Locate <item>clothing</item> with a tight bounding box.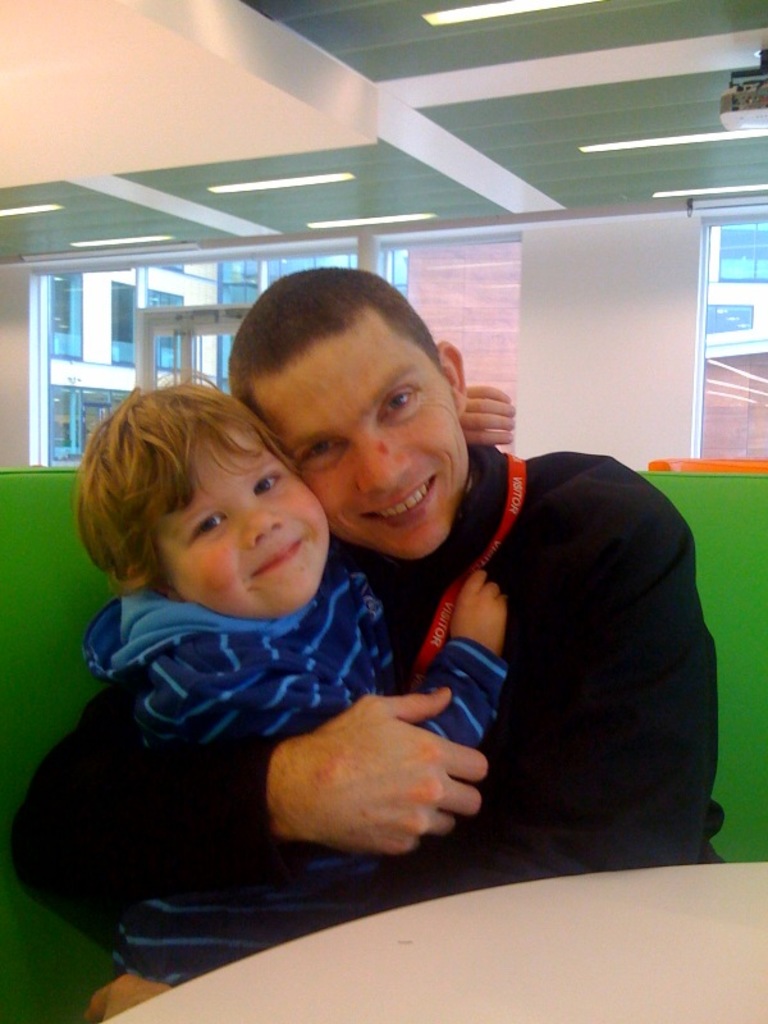
<region>84, 549, 518, 854</region>.
